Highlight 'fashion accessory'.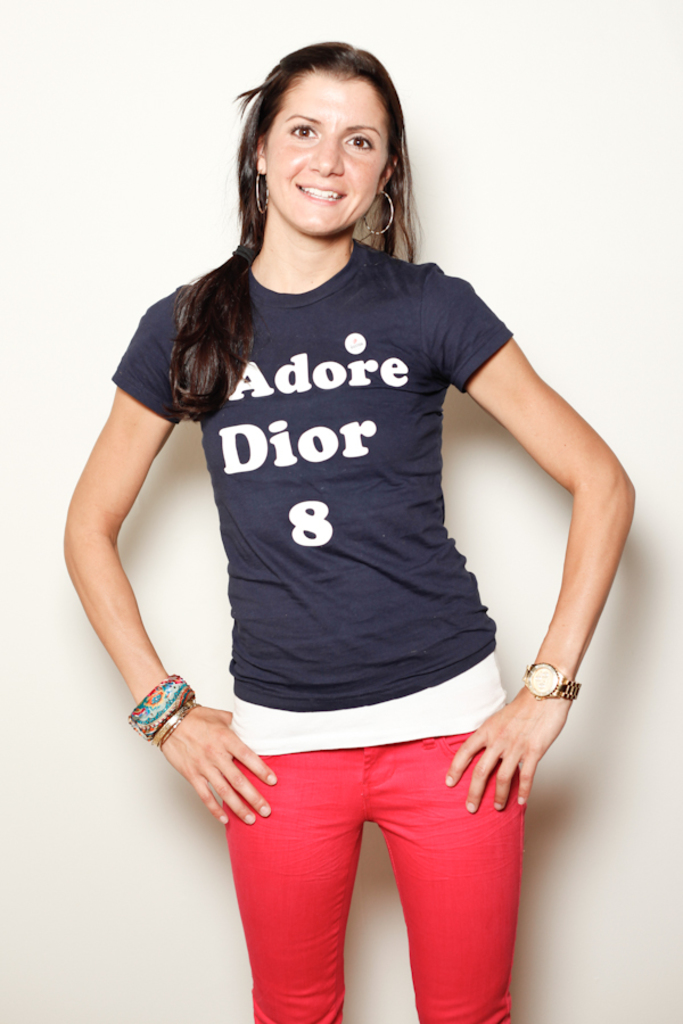
Highlighted region: bbox(519, 663, 583, 701).
